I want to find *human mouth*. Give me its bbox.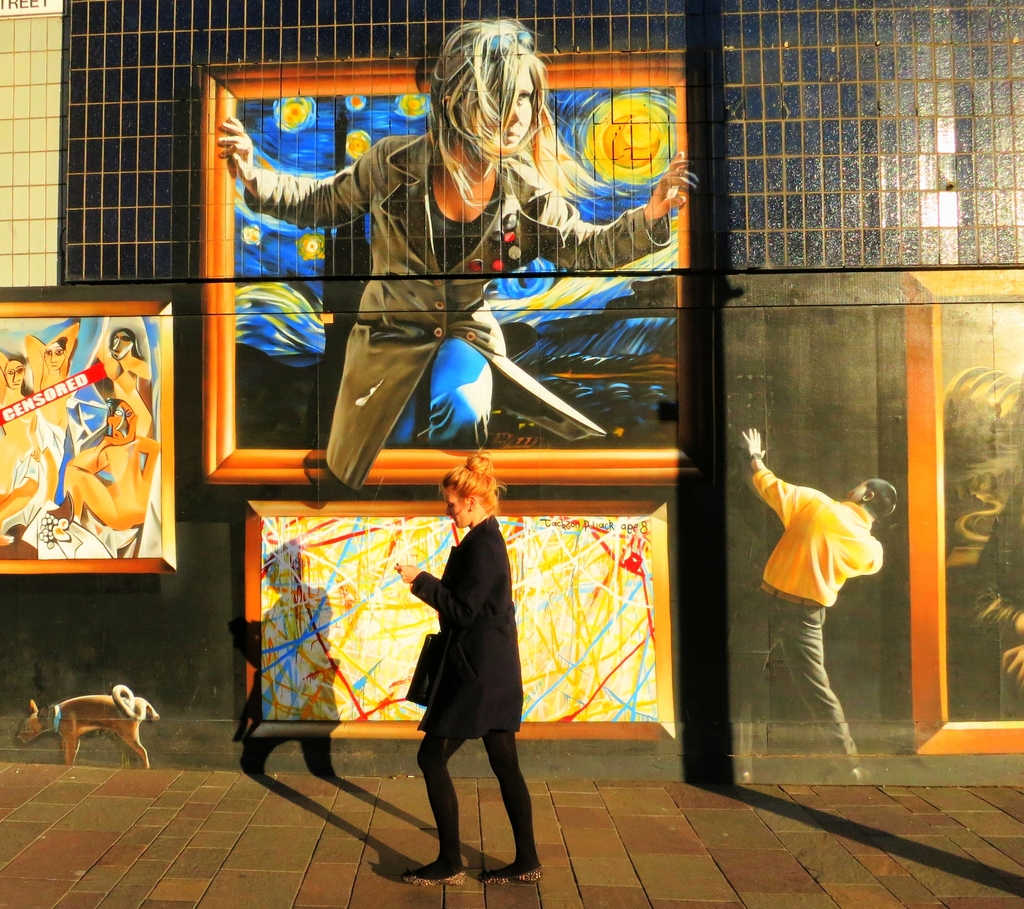
(504,128,520,141).
